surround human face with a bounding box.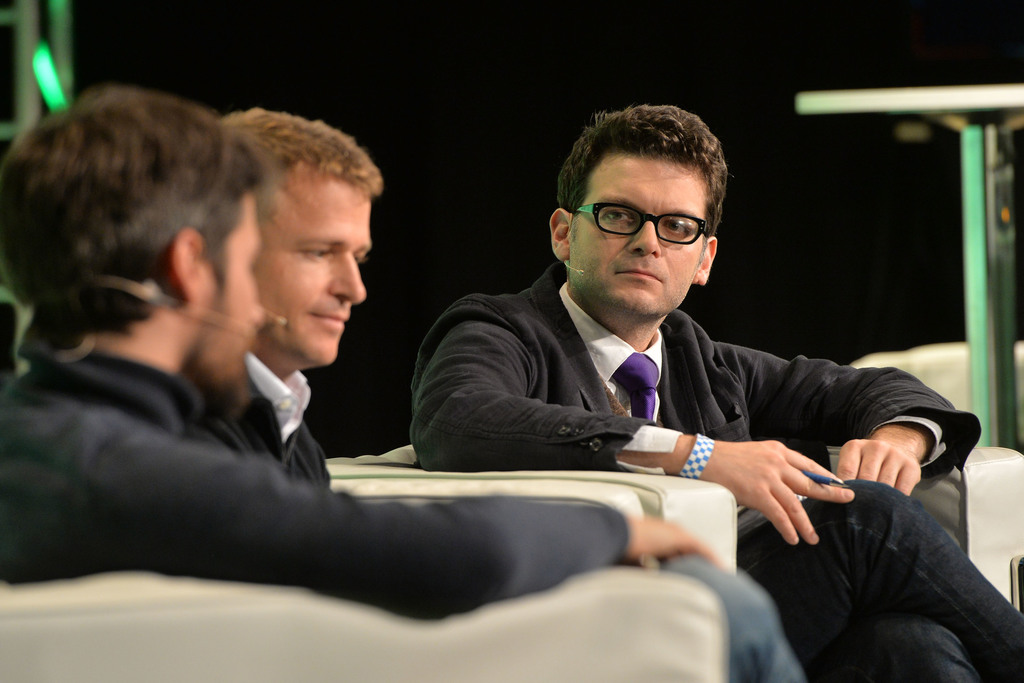
detection(566, 147, 703, 322).
